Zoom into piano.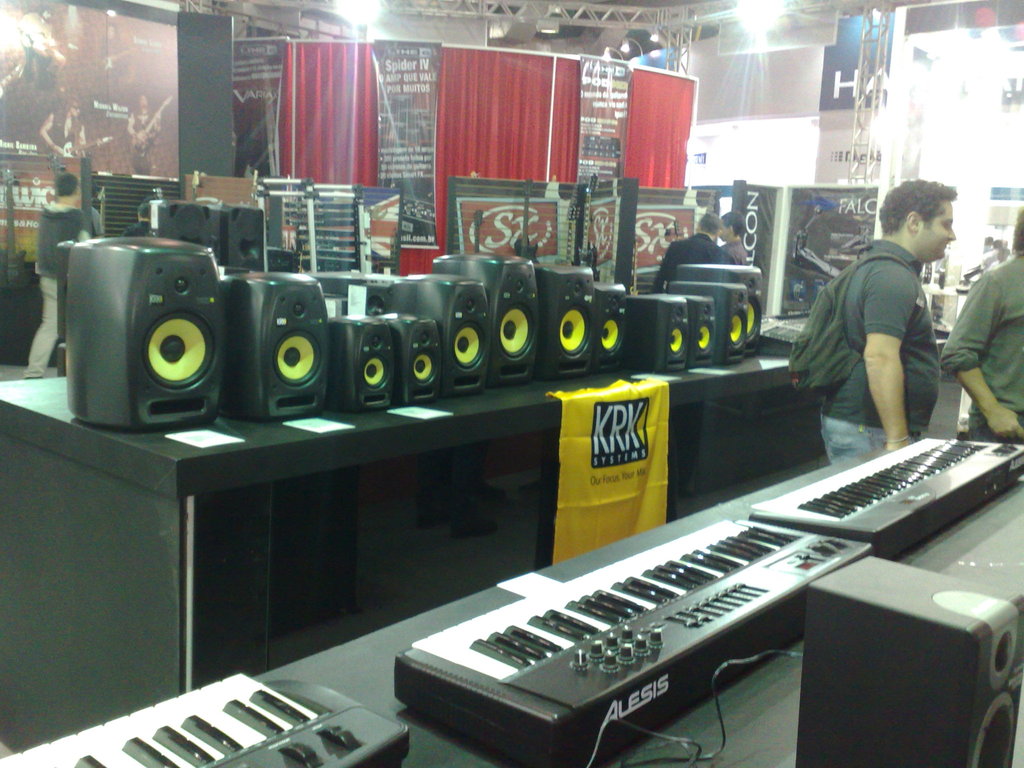
Zoom target: [744, 428, 1023, 565].
